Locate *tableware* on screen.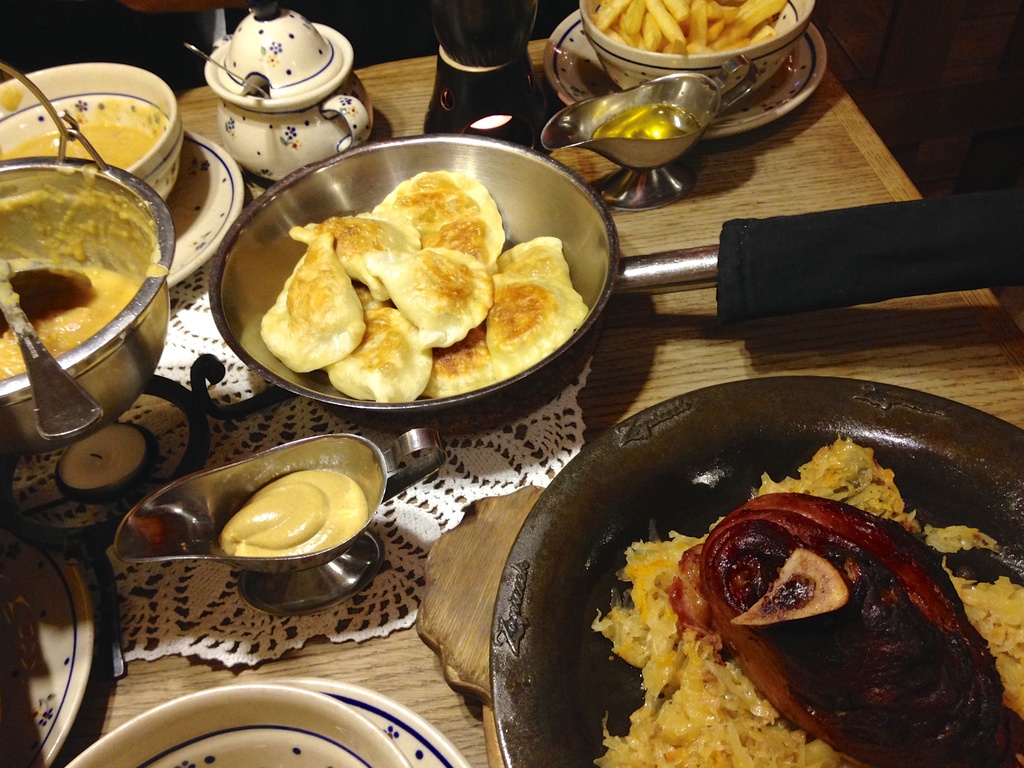
On screen at bbox=(172, 124, 244, 291).
